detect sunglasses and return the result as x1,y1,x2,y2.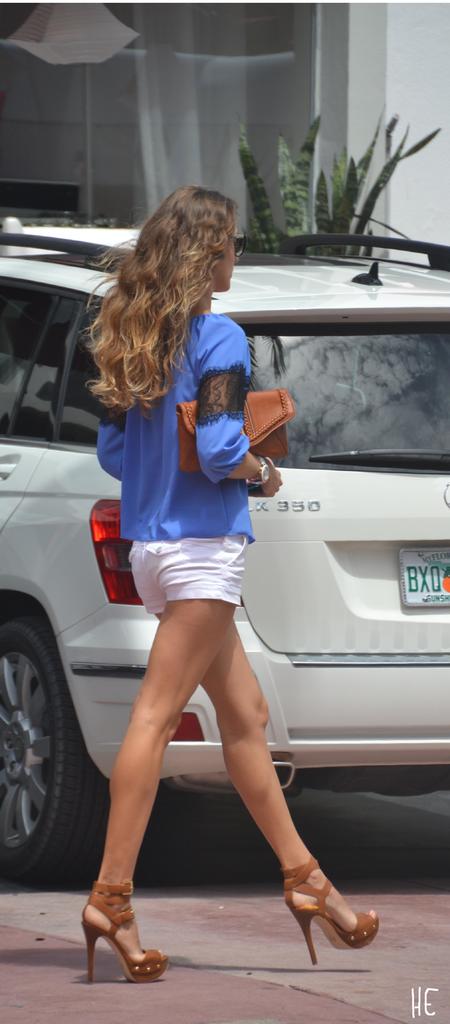
227,226,251,260.
